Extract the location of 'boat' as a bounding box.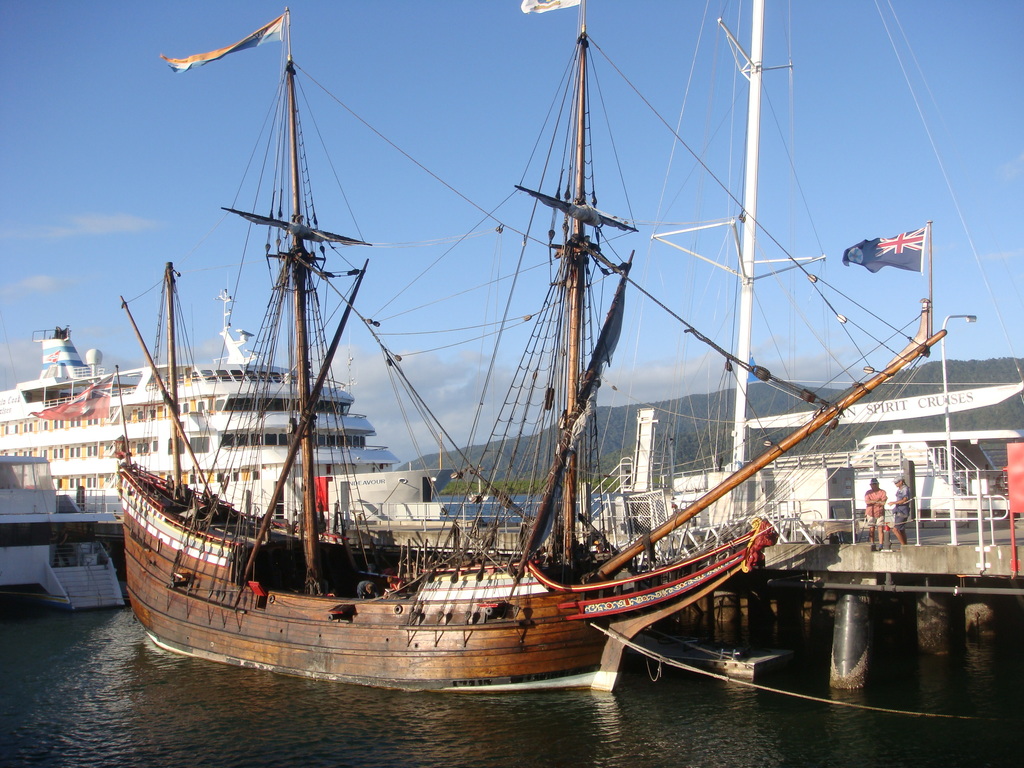
(x1=529, y1=429, x2=1023, y2=544).
